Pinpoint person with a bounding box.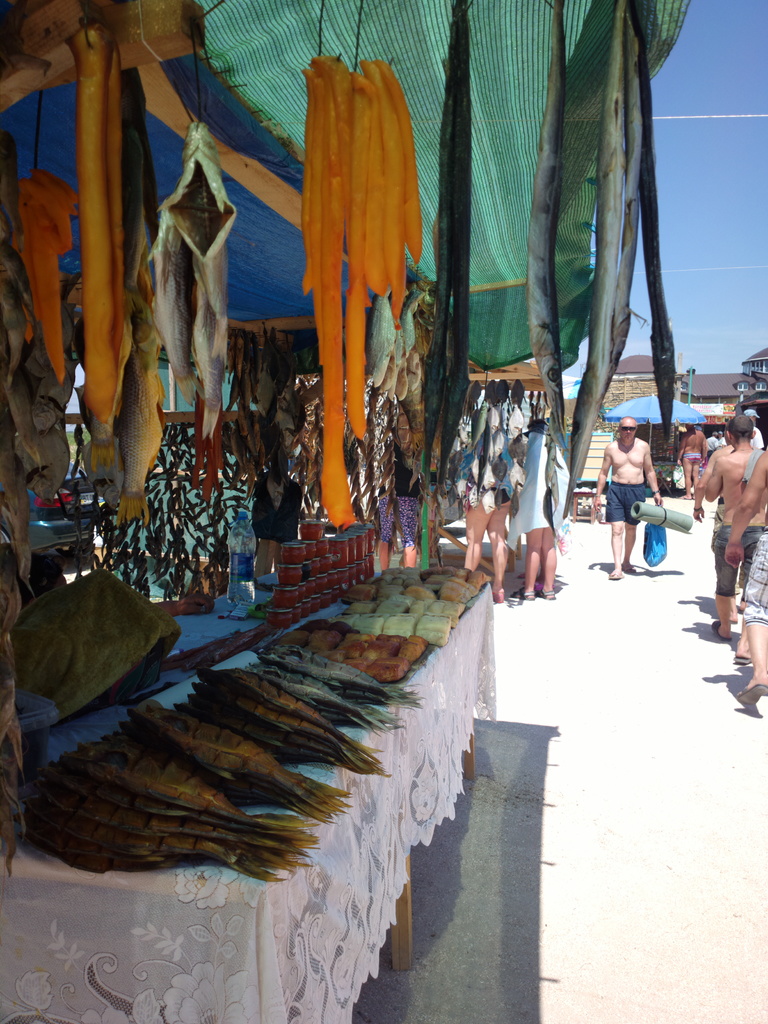
(x1=685, y1=416, x2=760, y2=648).
